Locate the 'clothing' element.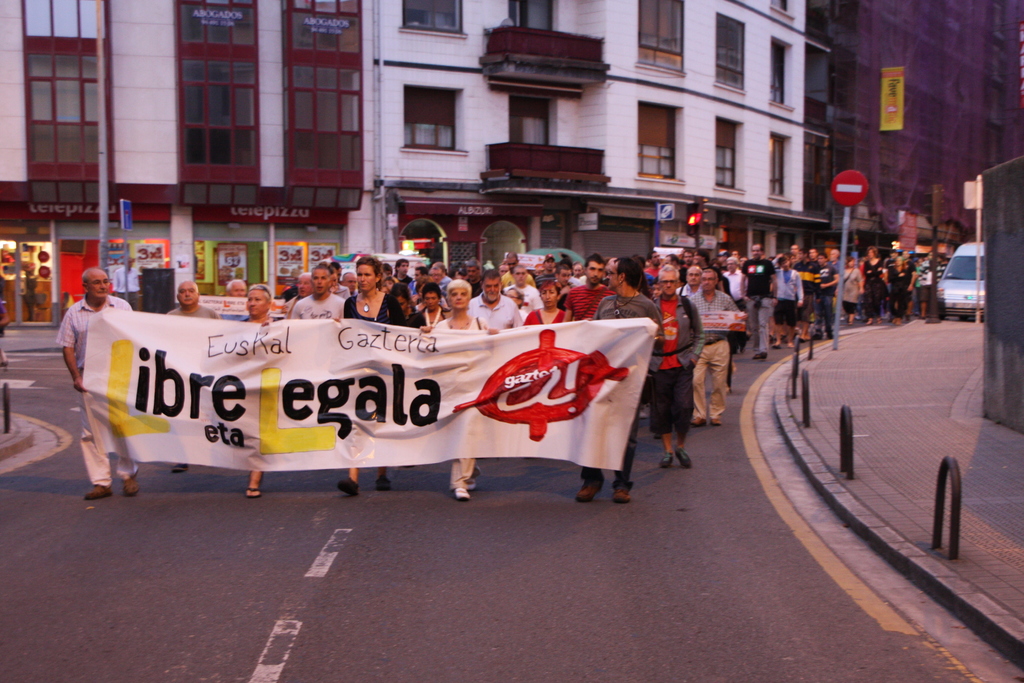
Element bbox: (796, 259, 824, 320).
